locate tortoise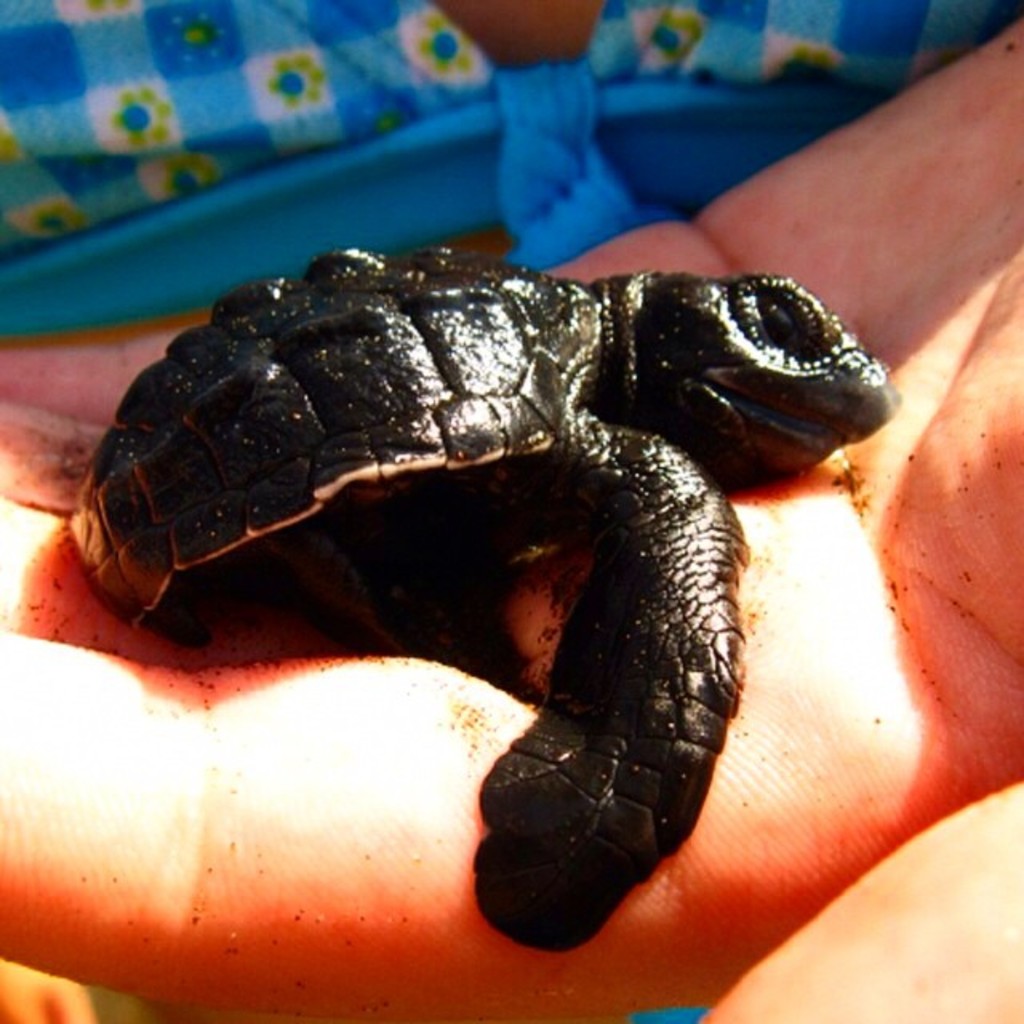
box=[67, 245, 901, 958]
